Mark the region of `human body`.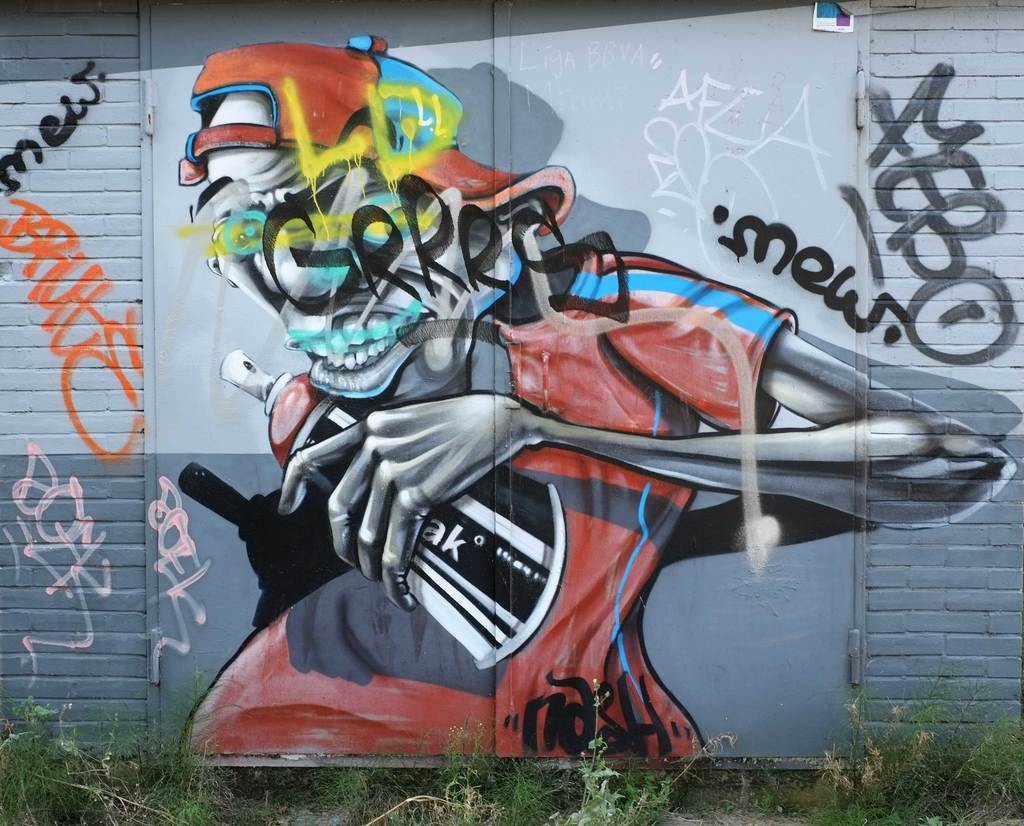
Region: box=[136, 45, 957, 784].
